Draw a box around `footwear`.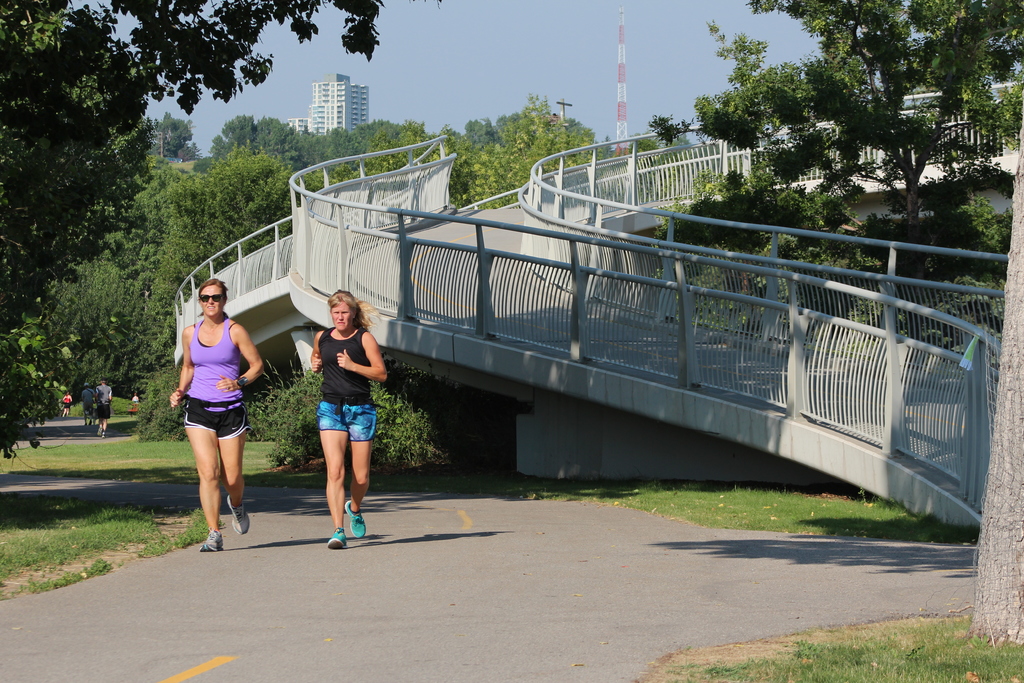
[left=327, top=529, right=348, bottom=551].
